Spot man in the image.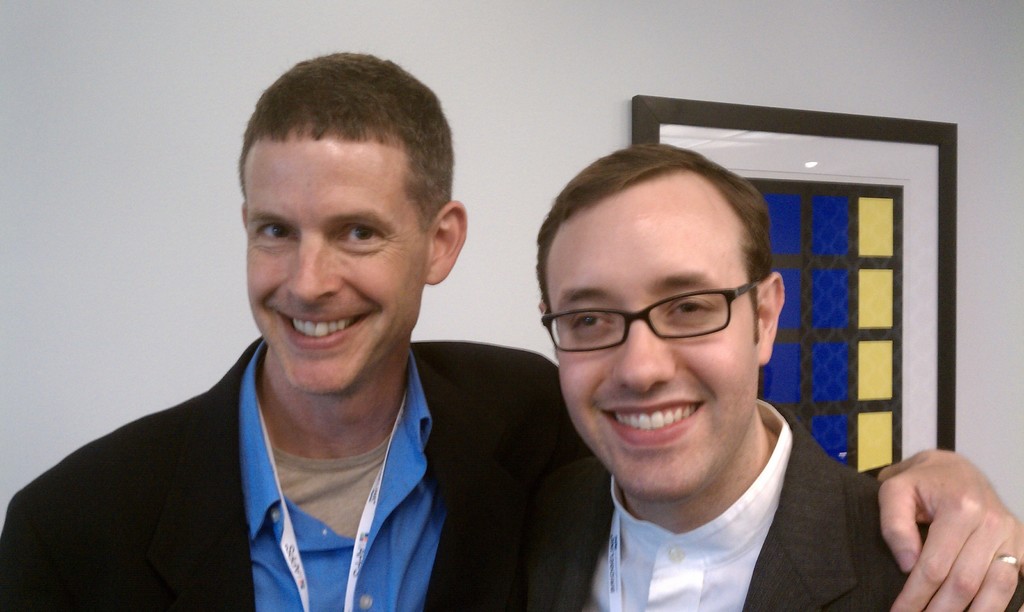
man found at 0,54,1023,611.
